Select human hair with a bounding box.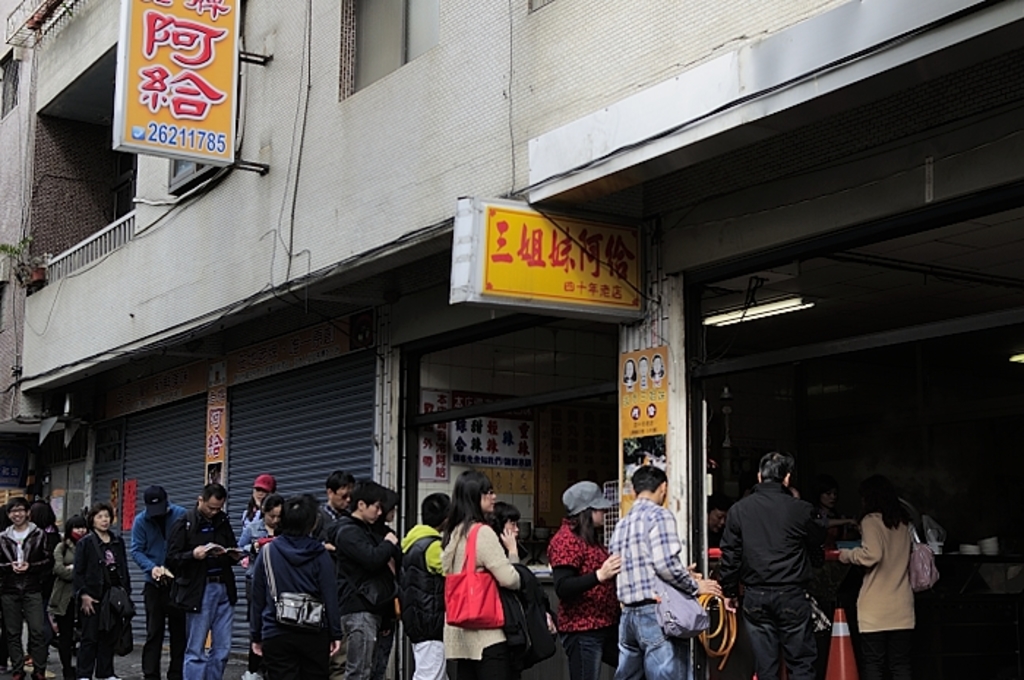
881:484:914:528.
